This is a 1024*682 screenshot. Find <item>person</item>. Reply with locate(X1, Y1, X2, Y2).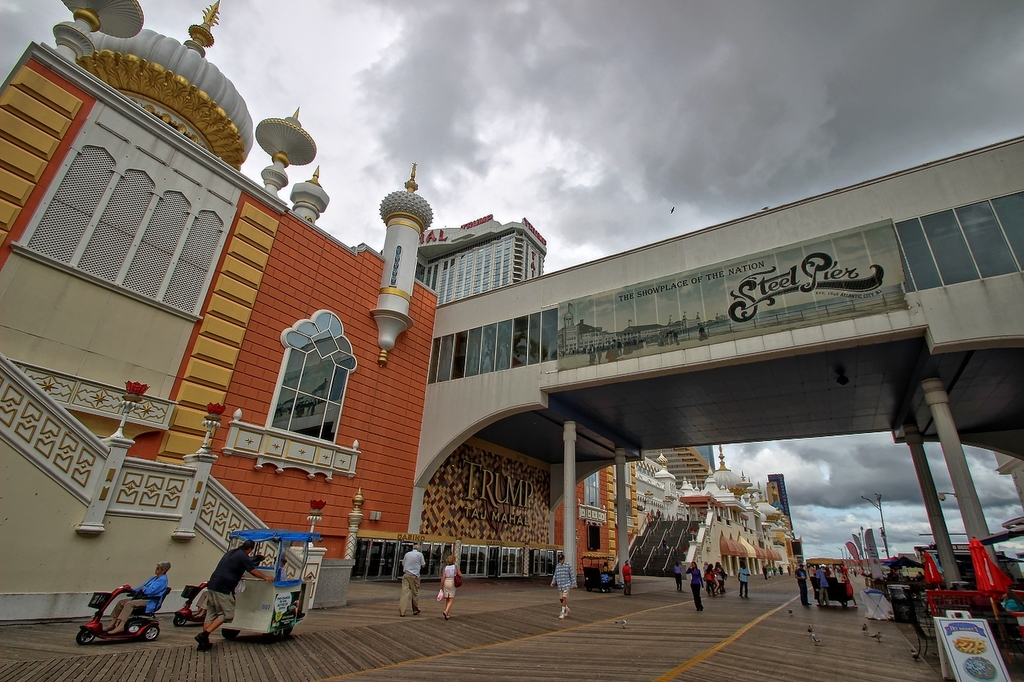
locate(811, 564, 831, 608).
